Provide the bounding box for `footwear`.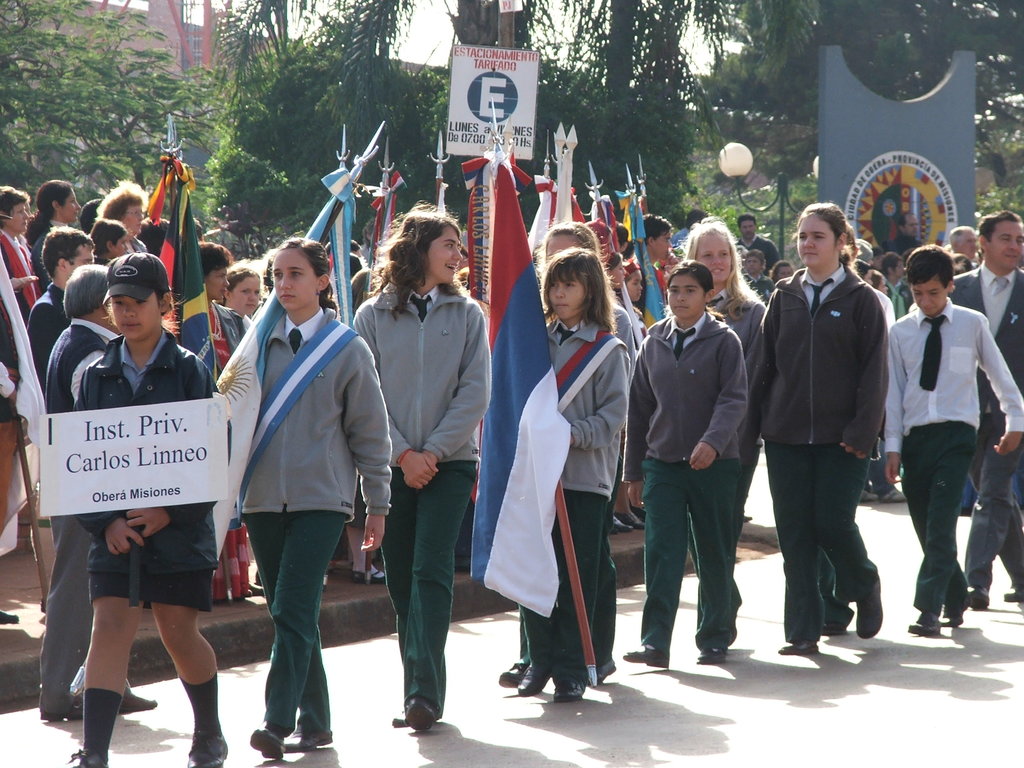
948,611,964,627.
